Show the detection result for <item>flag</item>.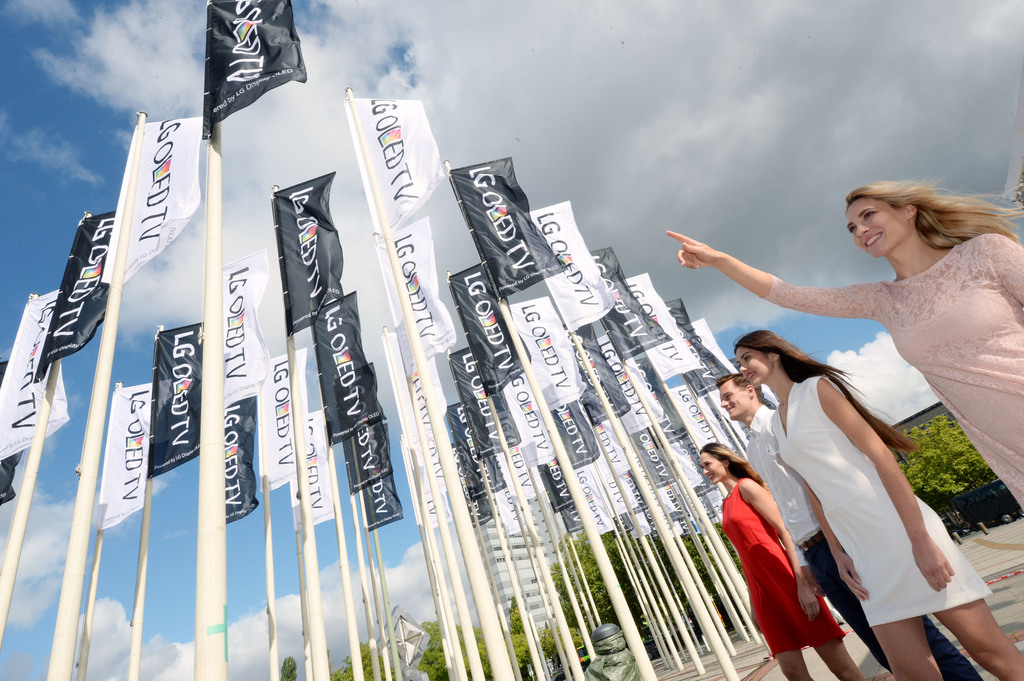
locate(445, 267, 531, 388).
